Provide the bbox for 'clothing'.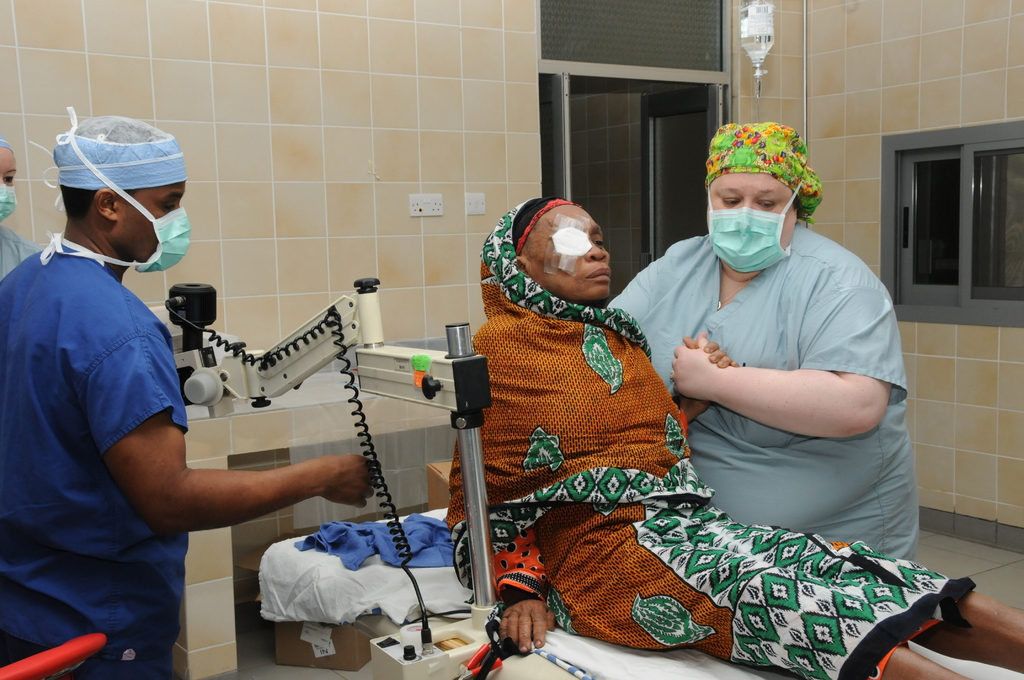
<bbox>593, 229, 937, 550</bbox>.
